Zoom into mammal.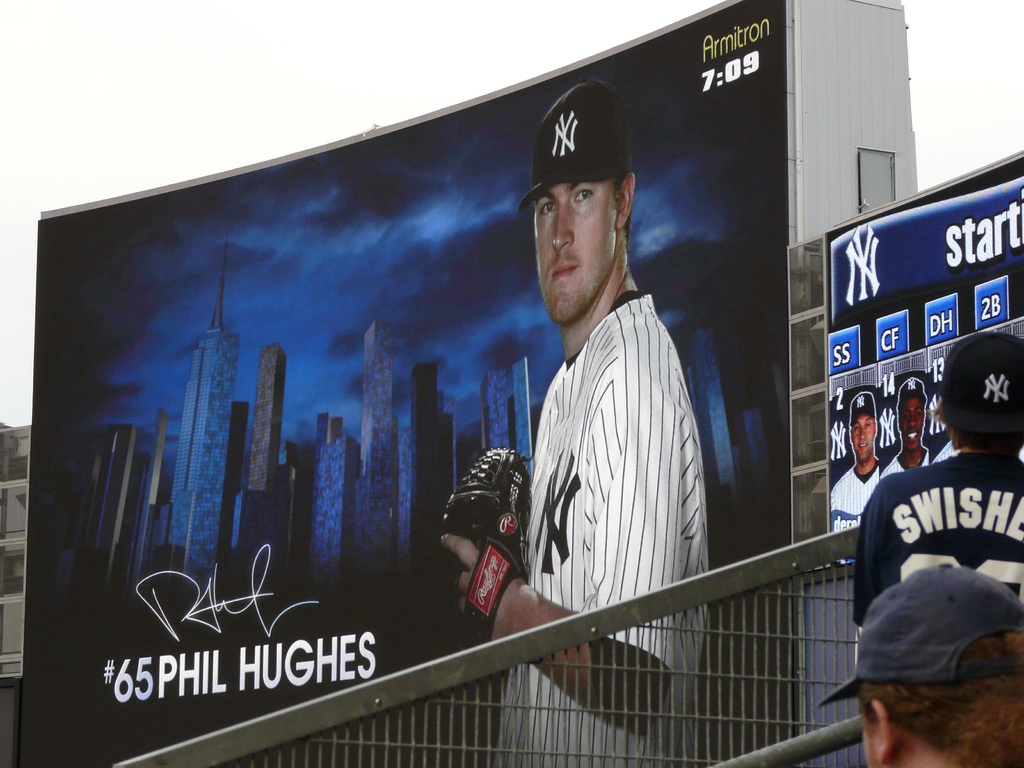
Zoom target: select_region(813, 559, 1023, 767).
